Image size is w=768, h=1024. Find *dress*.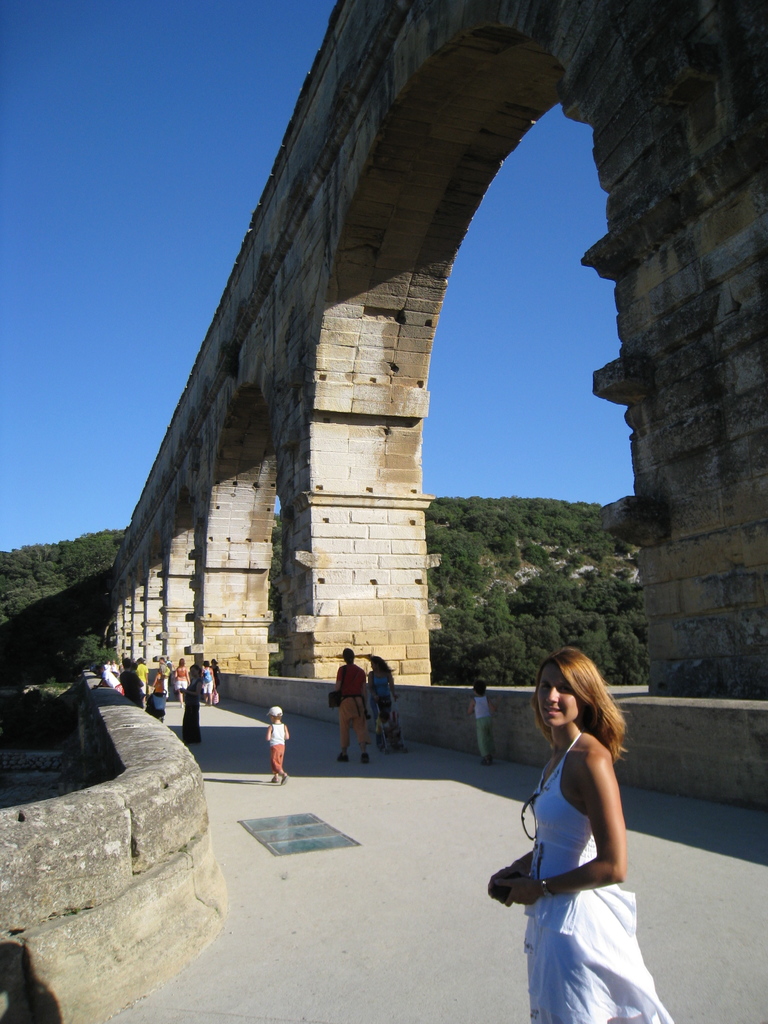
521 725 672 1023.
